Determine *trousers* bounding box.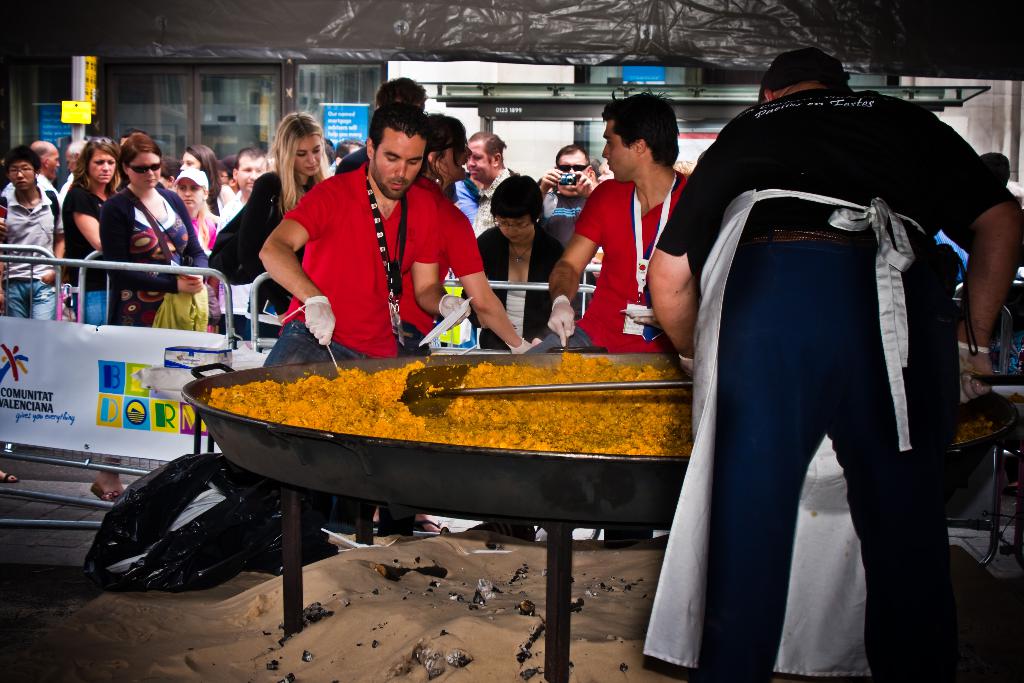
Determined: l=263, t=318, r=373, b=370.
